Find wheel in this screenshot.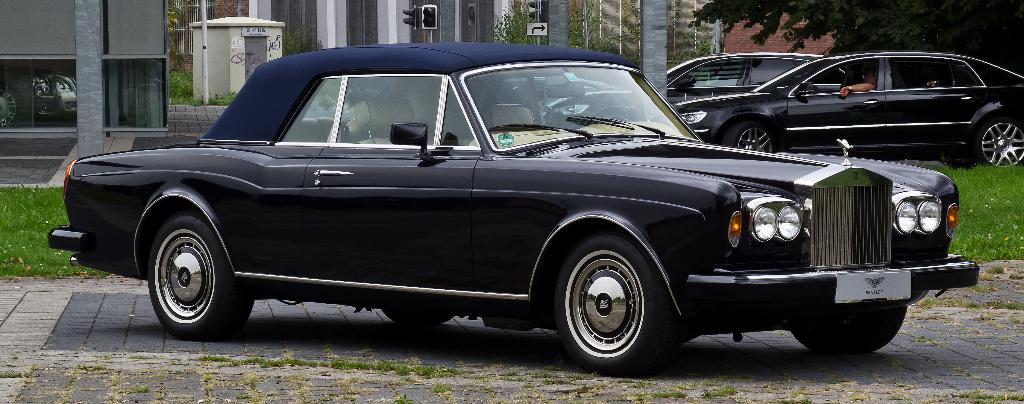
The bounding box for wheel is Rect(792, 307, 906, 353).
